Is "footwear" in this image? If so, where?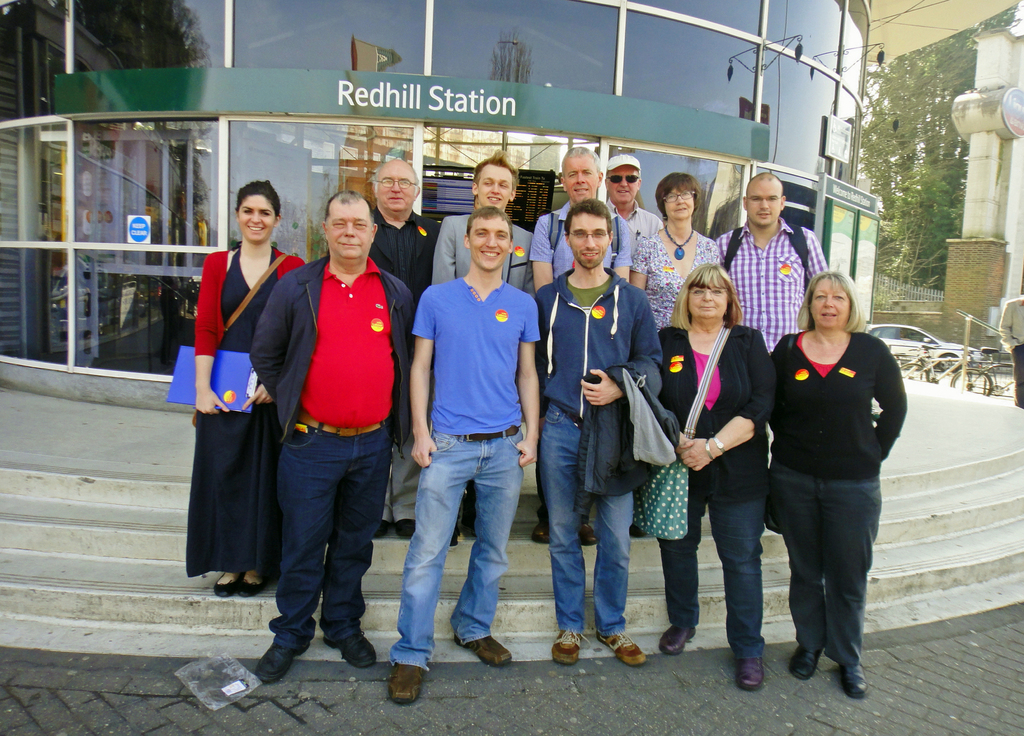
Yes, at (x1=555, y1=630, x2=585, y2=668).
